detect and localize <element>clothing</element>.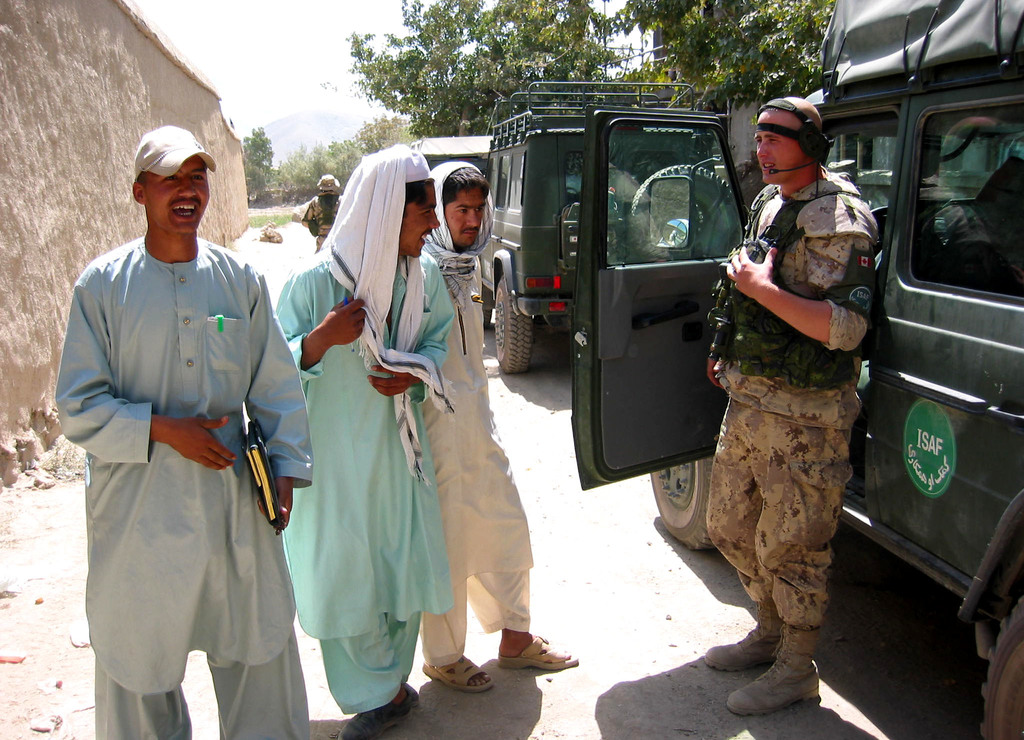
Localized at (left=703, top=170, right=884, bottom=632).
